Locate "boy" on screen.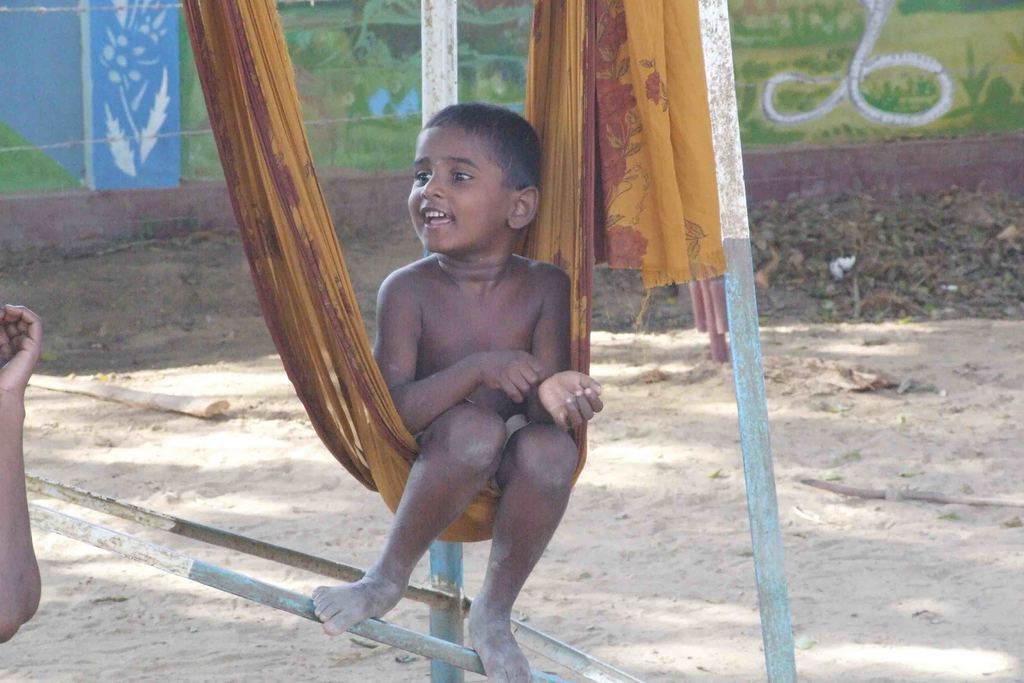
On screen at crop(294, 83, 595, 653).
